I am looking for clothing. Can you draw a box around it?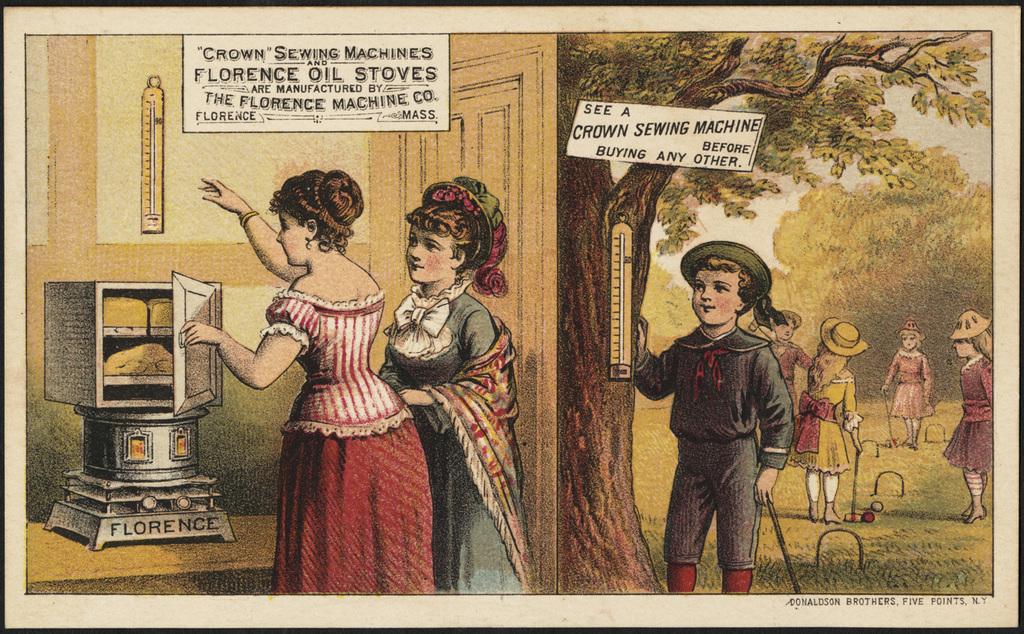
Sure, the bounding box is detection(886, 342, 946, 419).
